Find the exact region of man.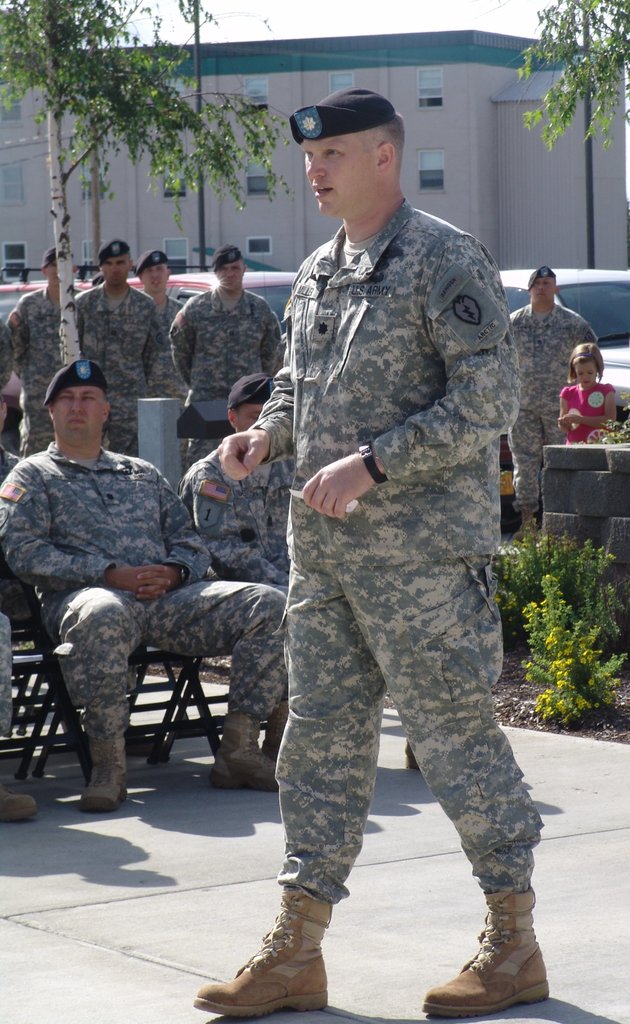
Exact region: 129:253:198:326.
